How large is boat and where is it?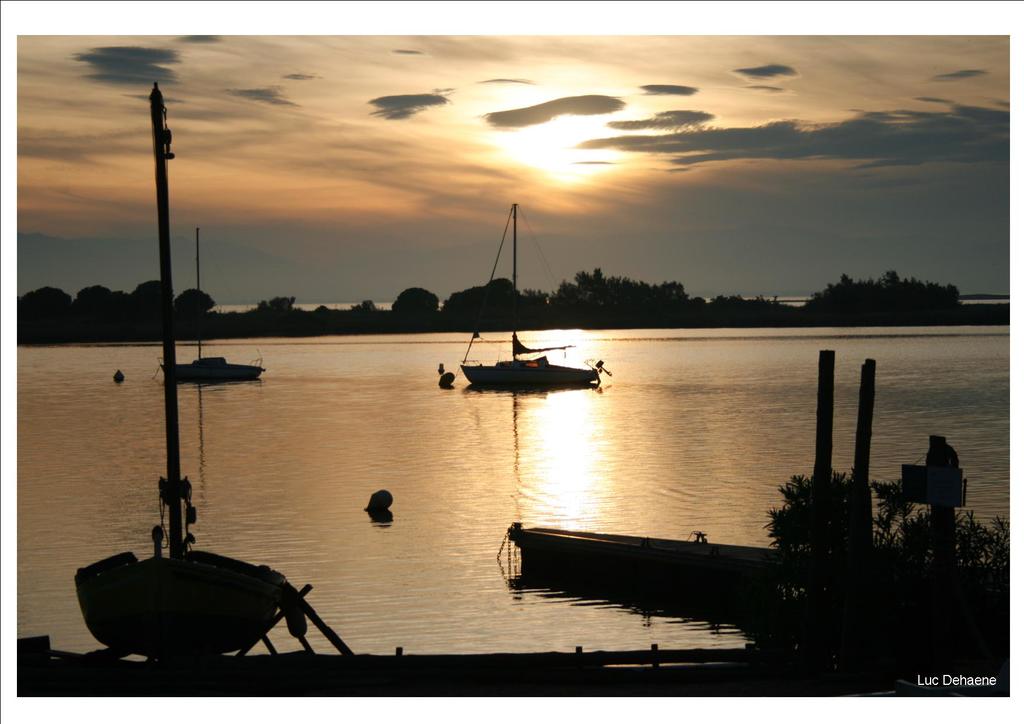
Bounding box: [423, 241, 606, 403].
